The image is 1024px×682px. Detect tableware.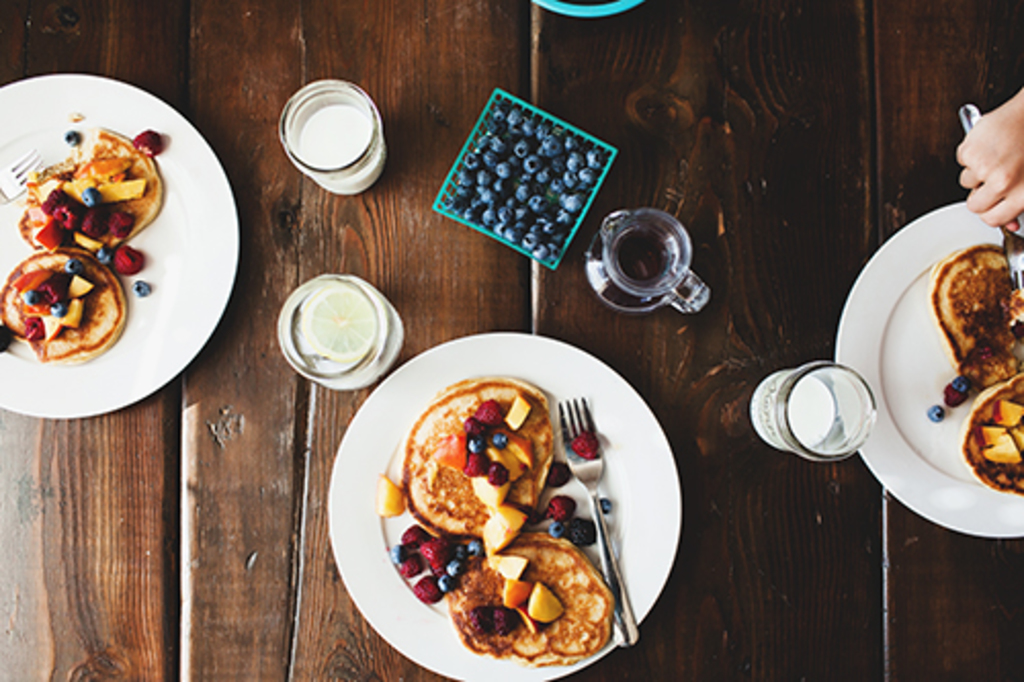
Detection: 524, 0, 643, 23.
